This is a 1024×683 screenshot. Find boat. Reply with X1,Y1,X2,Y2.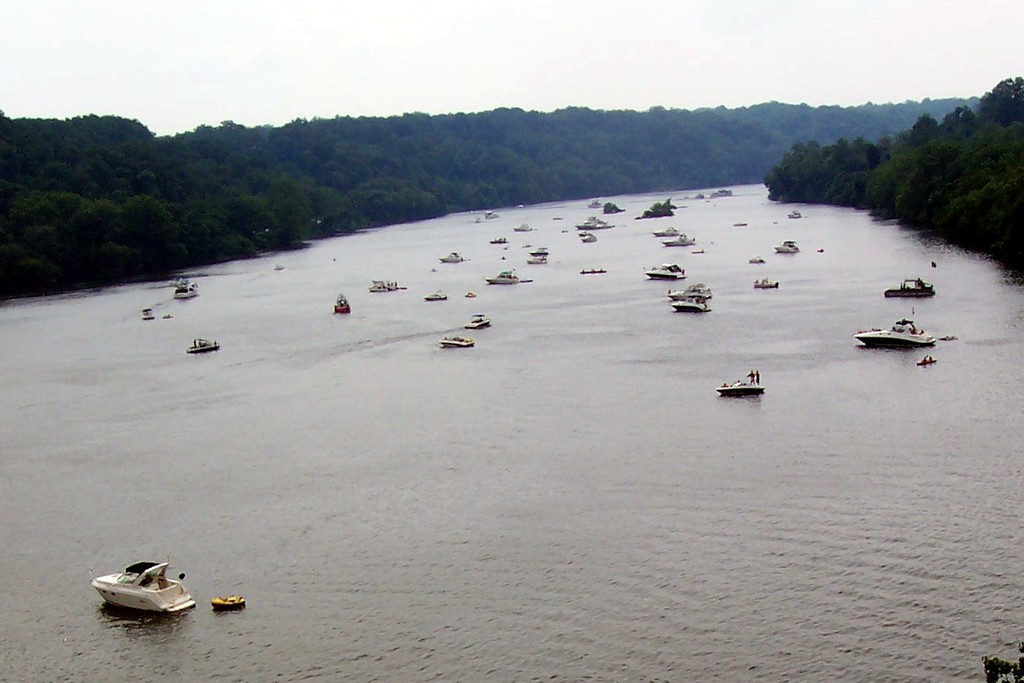
271,266,285,272.
